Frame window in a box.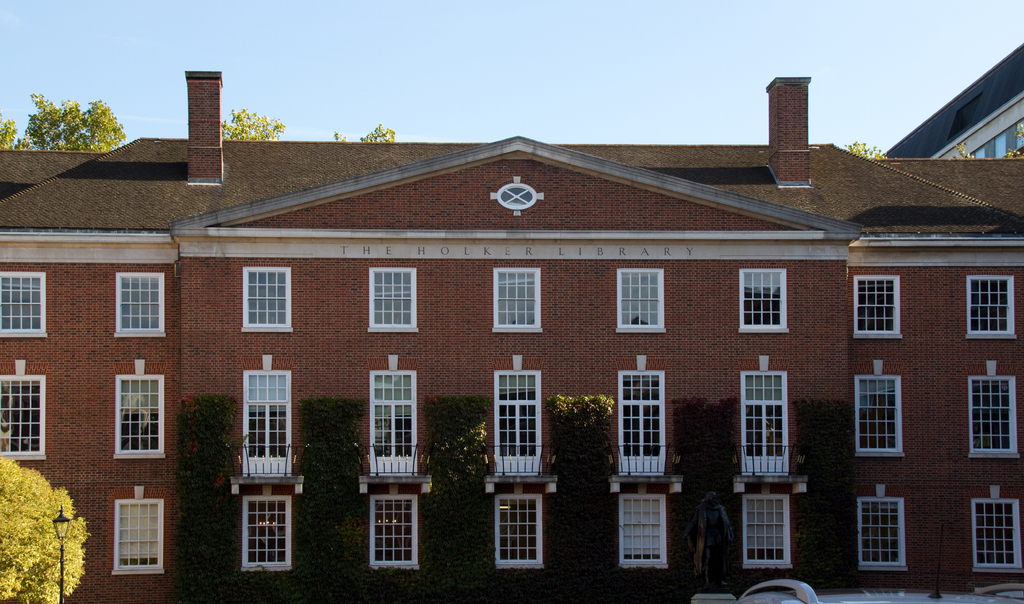
bbox(110, 375, 164, 459).
